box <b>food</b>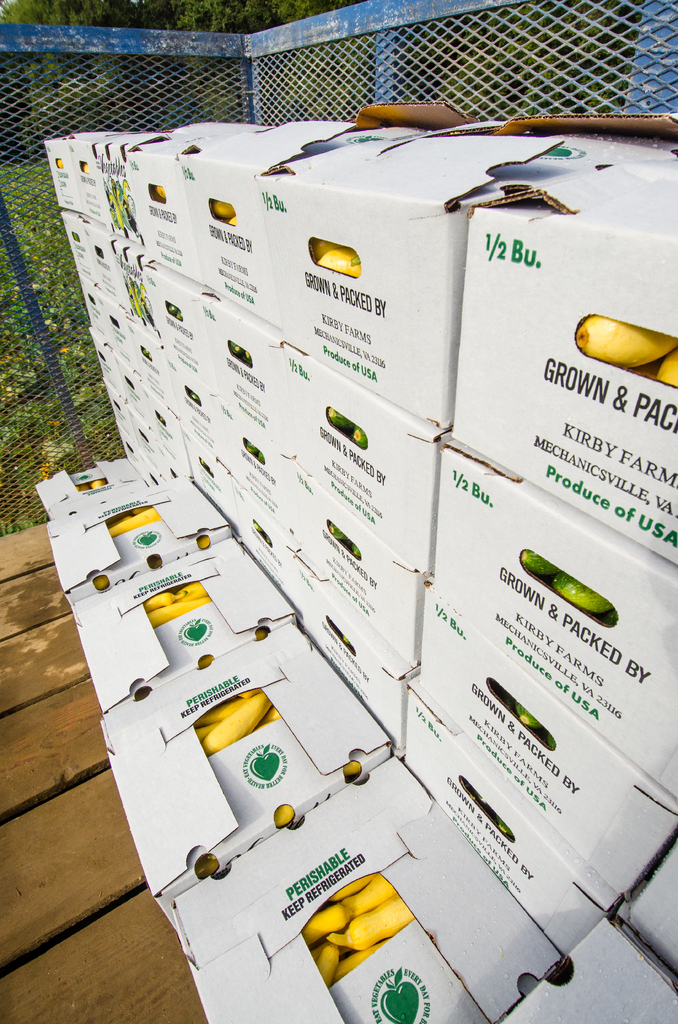
l=240, t=348, r=254, b=367
